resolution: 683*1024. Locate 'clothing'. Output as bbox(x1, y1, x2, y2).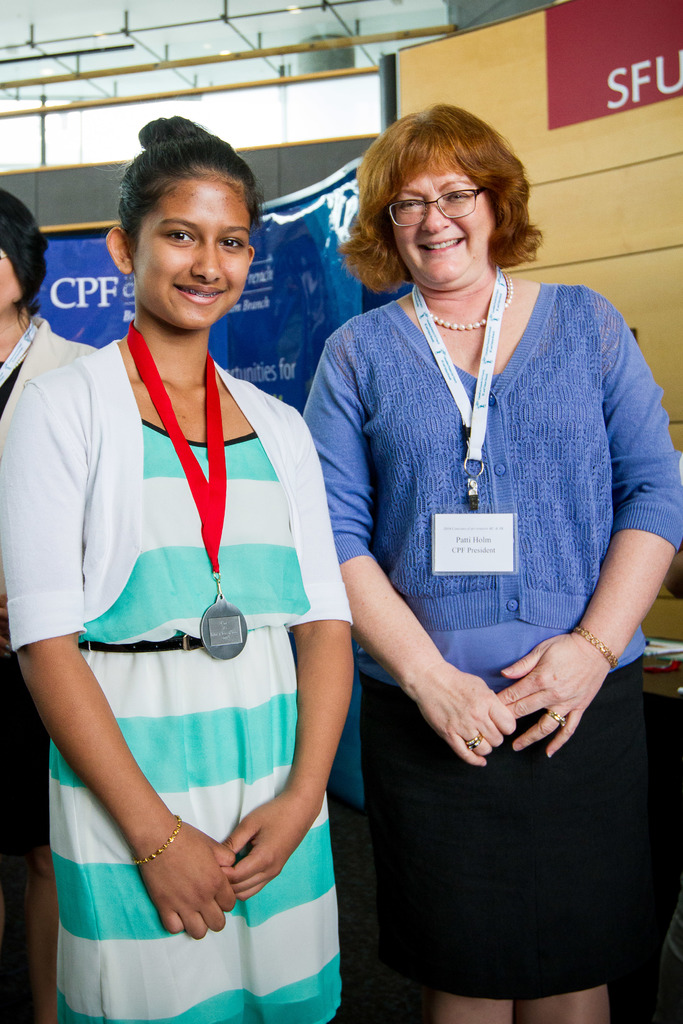
bbox(284, 249, 661, 825).
